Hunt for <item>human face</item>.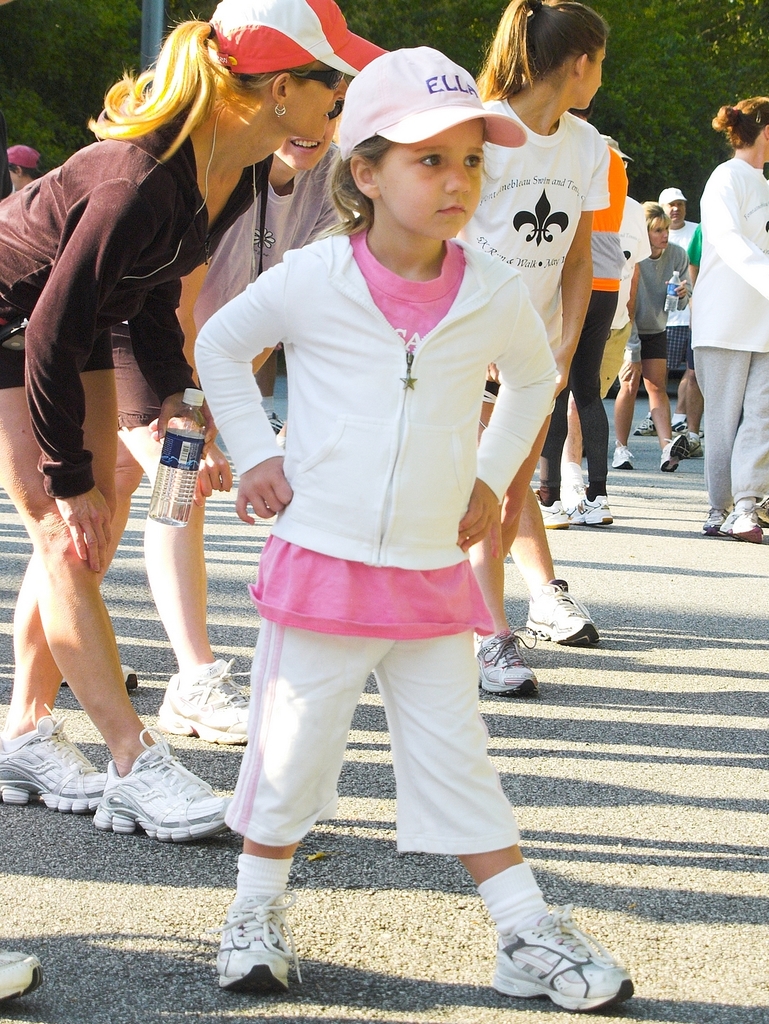
Hunted down at Rect(580, 48, 604, 108).
